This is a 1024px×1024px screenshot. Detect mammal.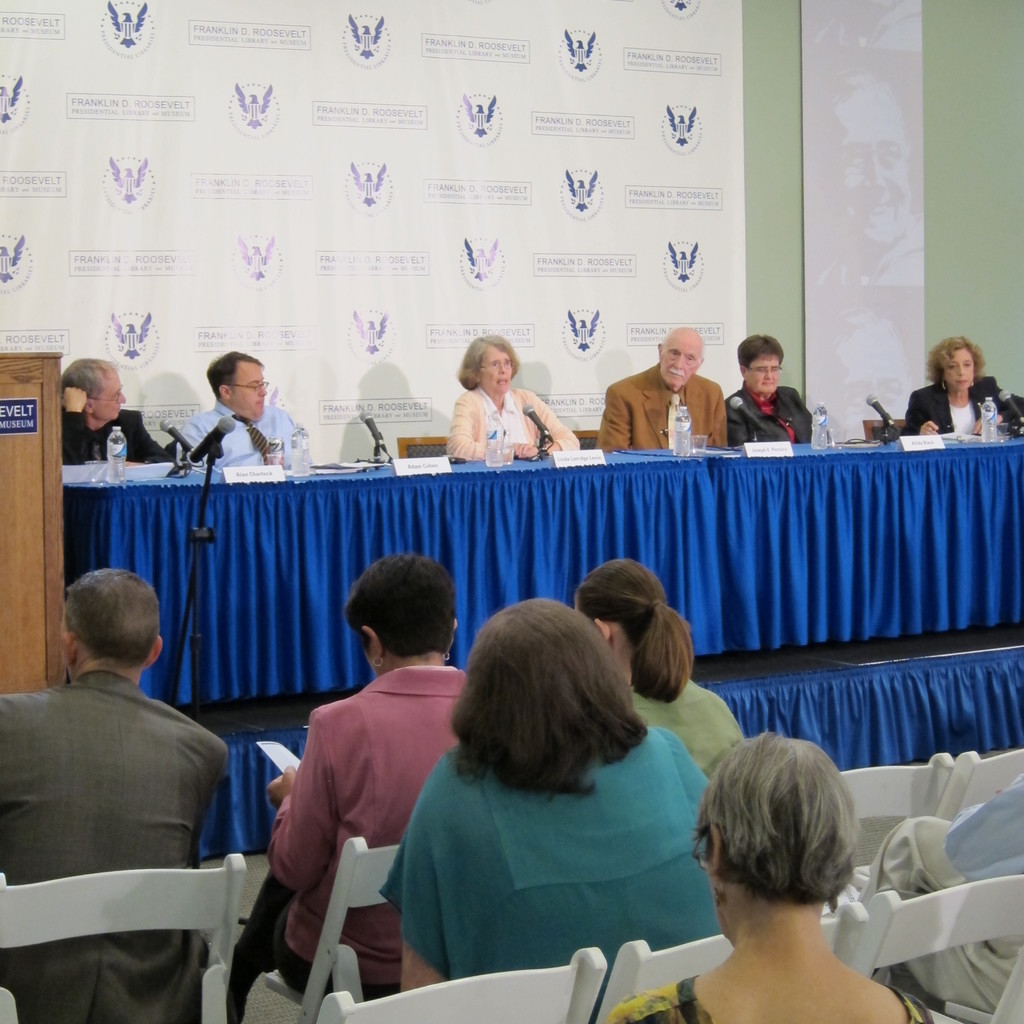
(355,594,780,1012).
